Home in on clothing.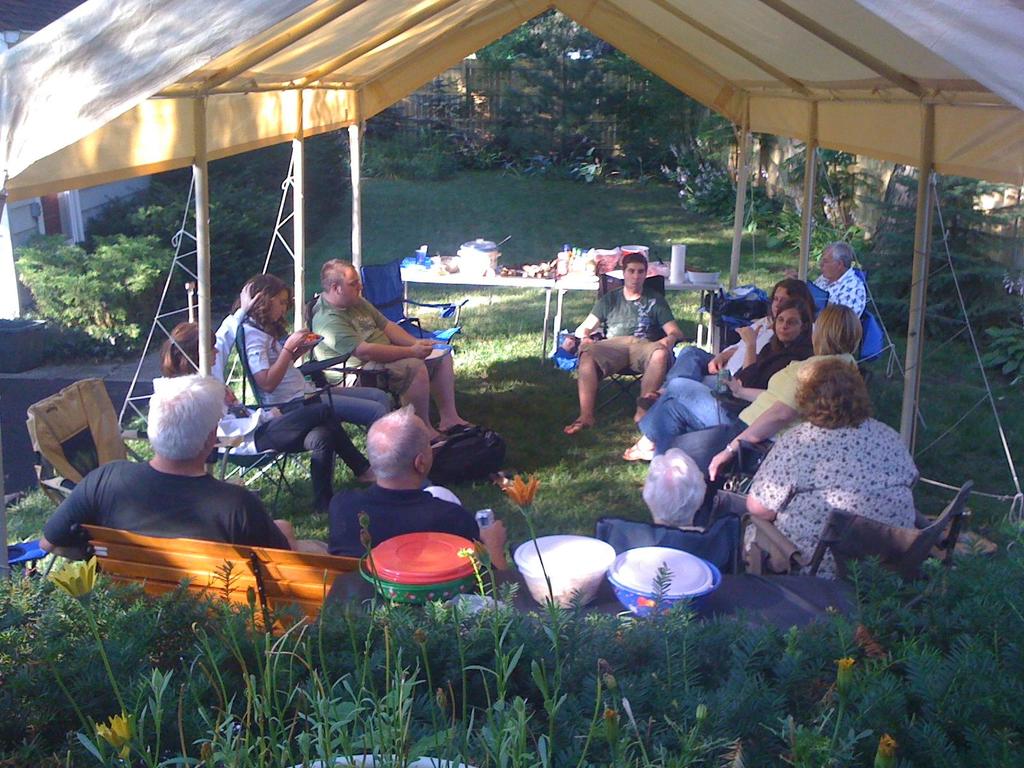
Homed in at bbox(326, 480, 479, 558).
